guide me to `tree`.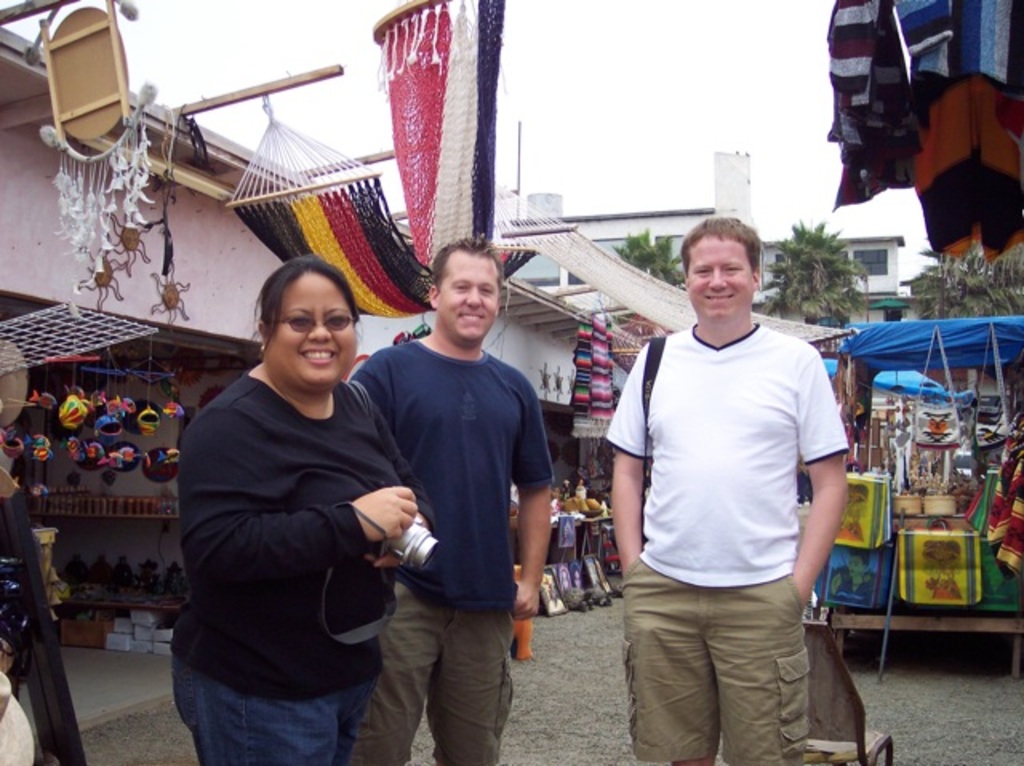
Guidance: locate(610, 233, 707, 313).
